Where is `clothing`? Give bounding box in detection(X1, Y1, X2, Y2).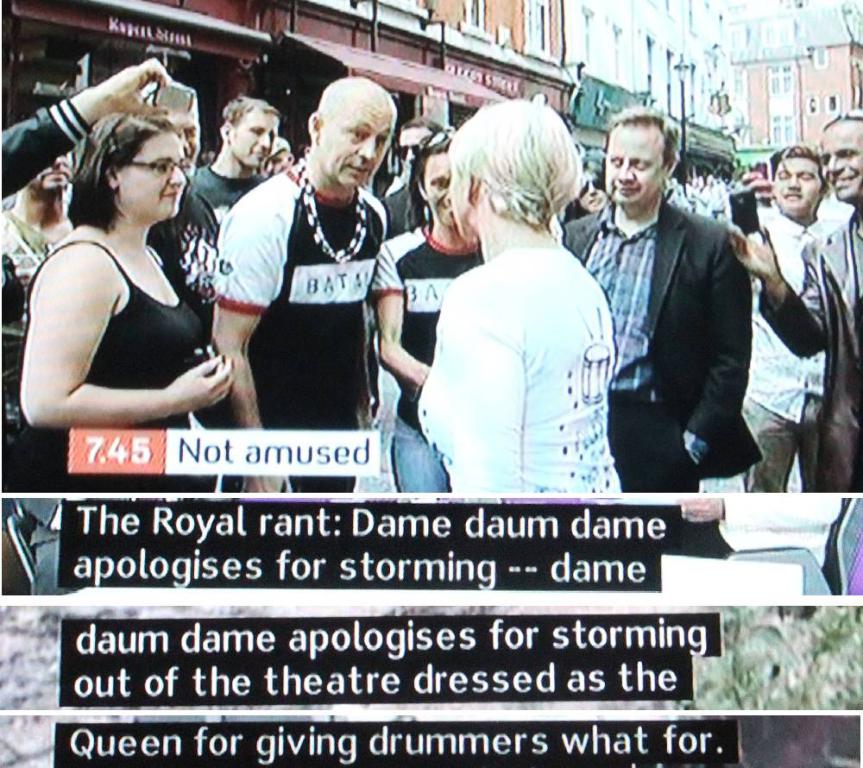
detection(20, 237, 230, 585).
